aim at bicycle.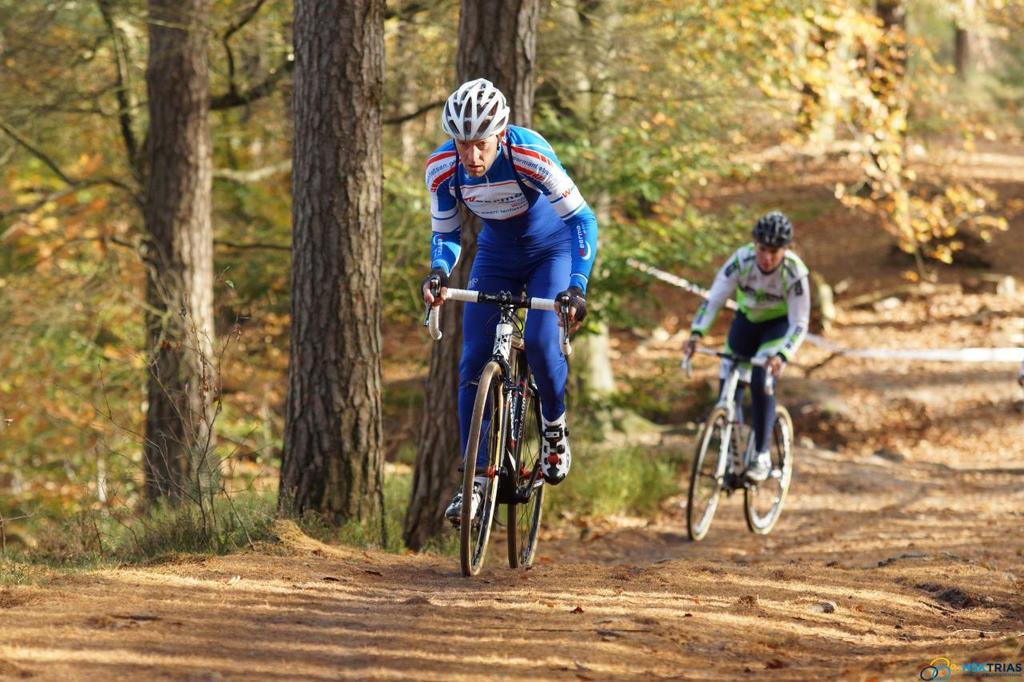
Aimed at <box>434,268,577,571</box>.
